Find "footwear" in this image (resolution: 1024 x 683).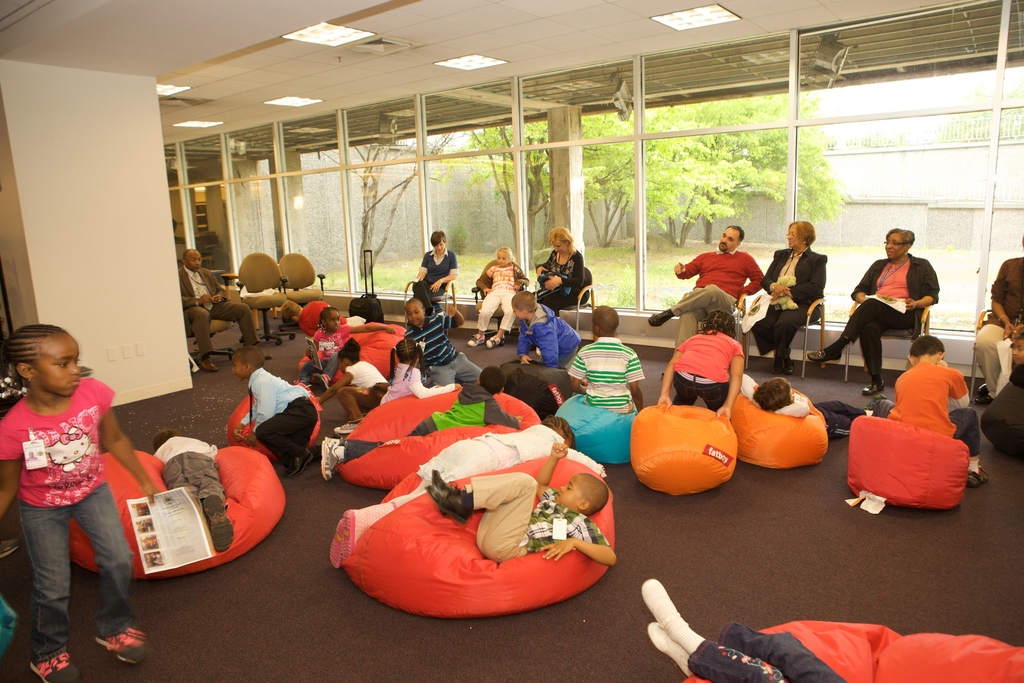
crop(975, 393, 993, 405).
